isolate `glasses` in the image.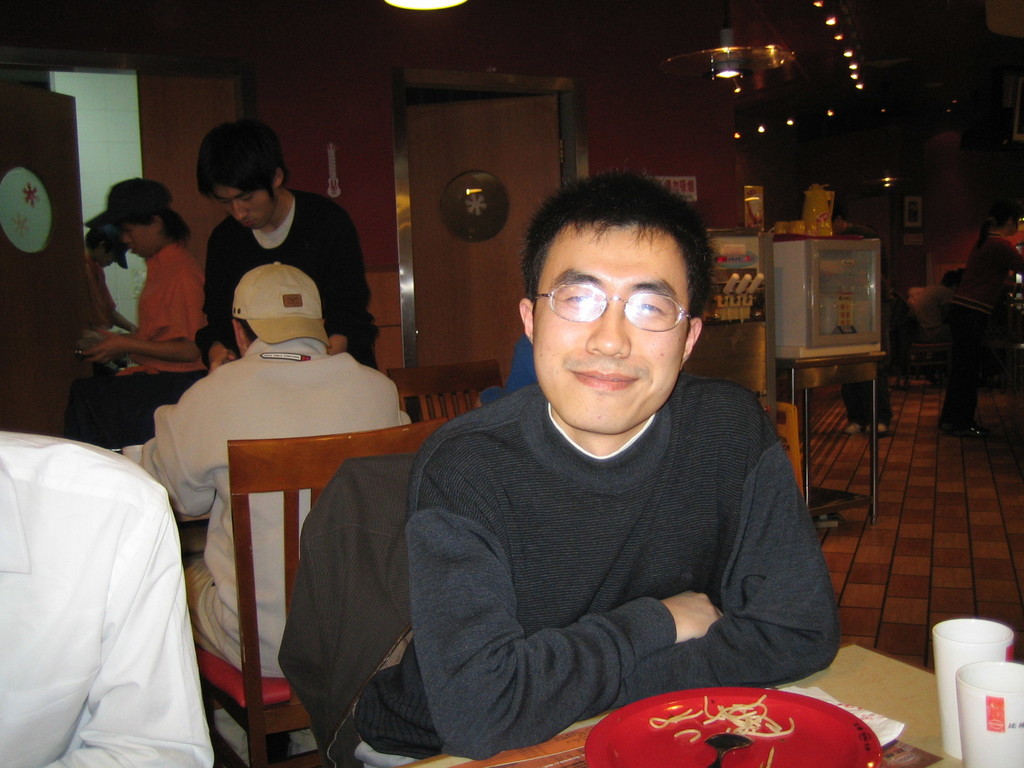
Isolated region: <bbox>530, 278, 700, 337</bbox>.
